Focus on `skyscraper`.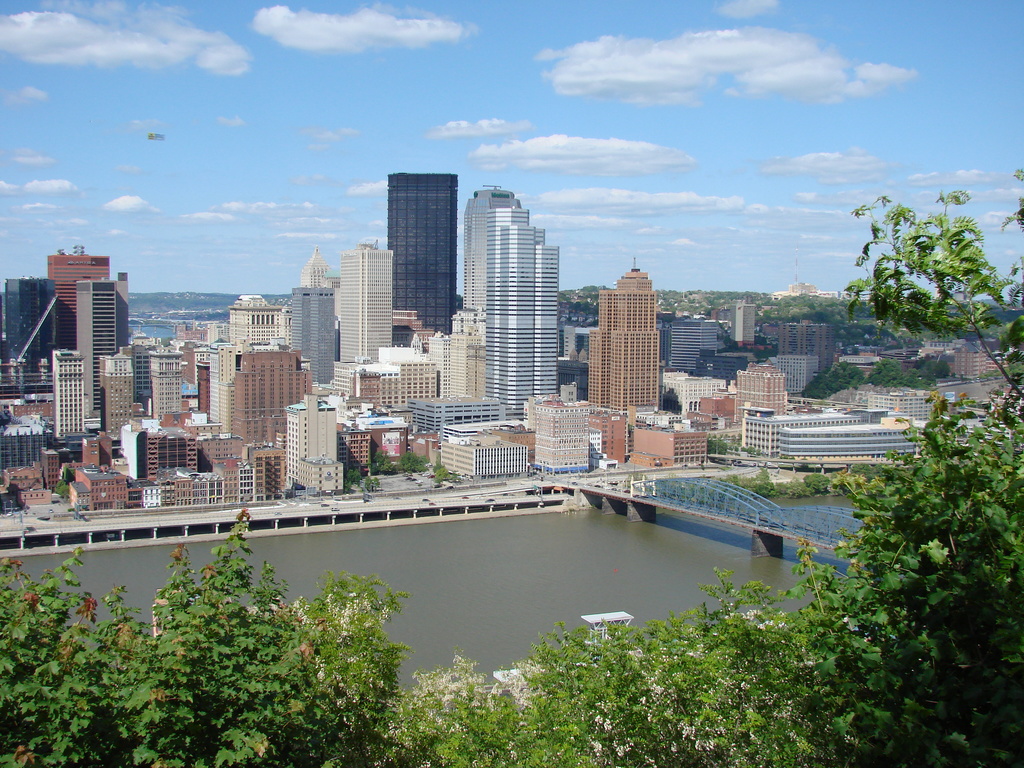
Focused at <bbox>72, 273, 127, 392</bbox>.
